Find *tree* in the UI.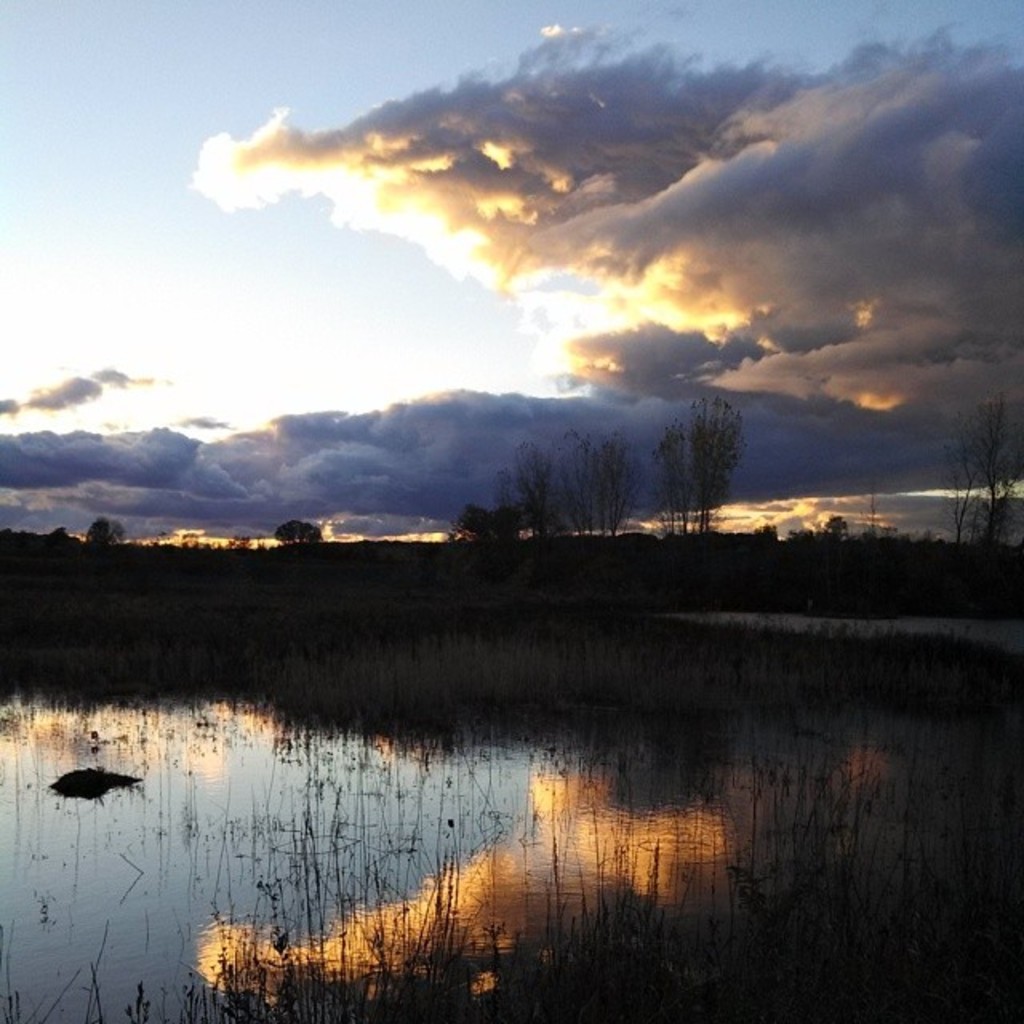
UI element at <region>971, 381, 1018, 541</region>.
